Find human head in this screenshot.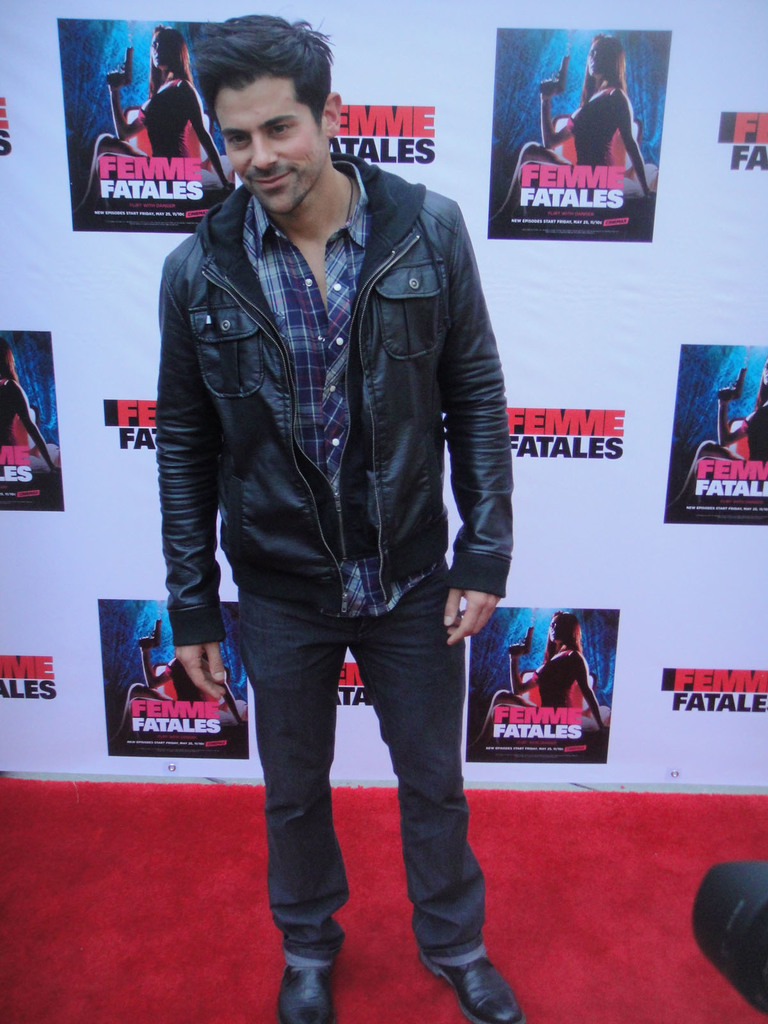
The bounding box for human head is l=762, t=360, r=767, b=384.
